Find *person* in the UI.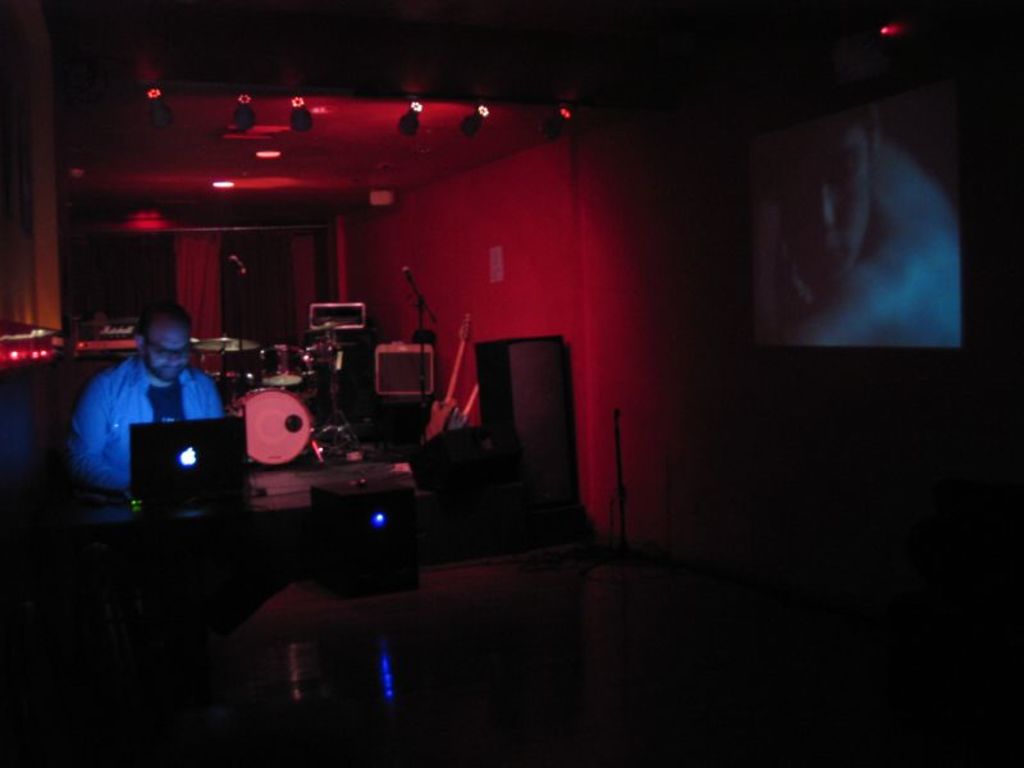
UI element at select_region(63, 284, 229, 527).
